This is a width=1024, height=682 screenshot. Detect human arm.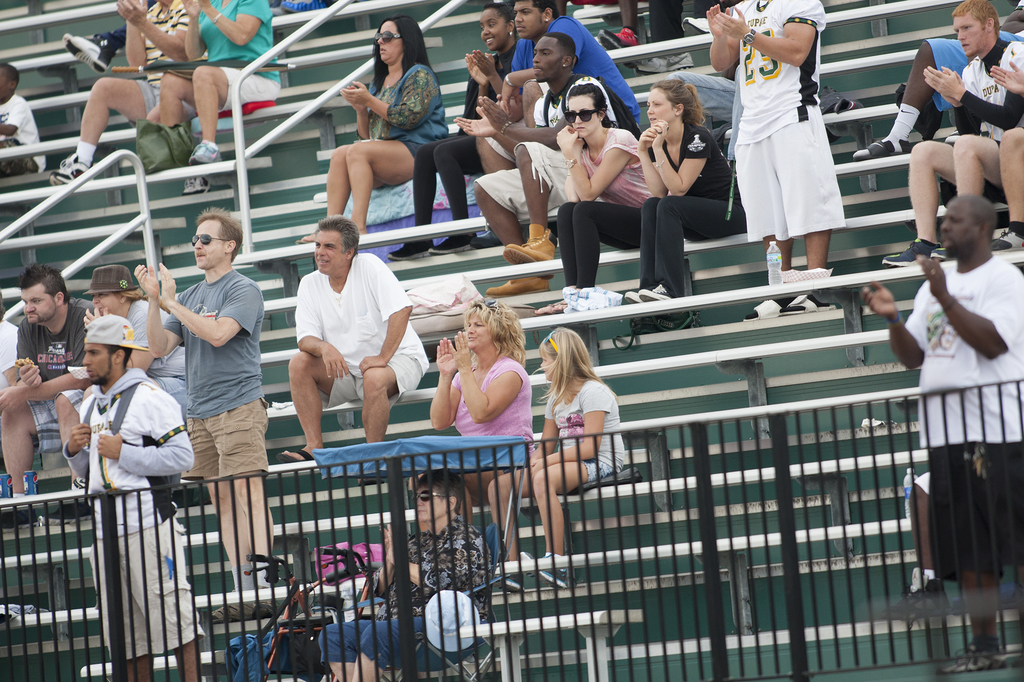
(473, 42, 506, 99).
